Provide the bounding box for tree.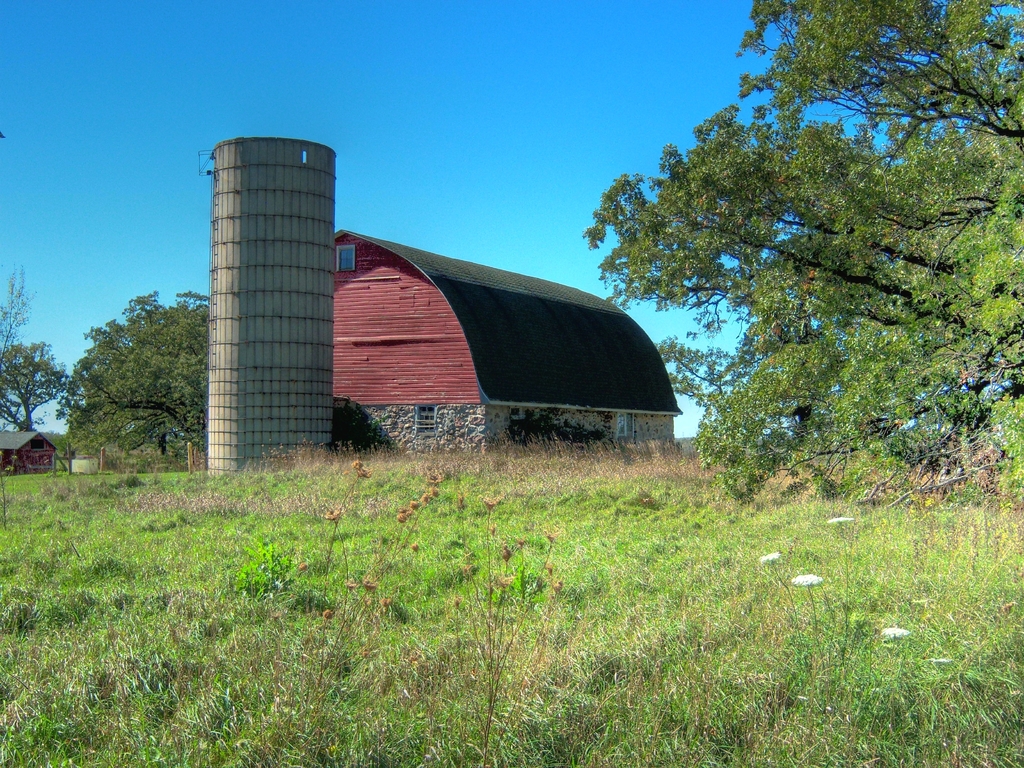
left=54, top=292, right=207, bottom=450.
